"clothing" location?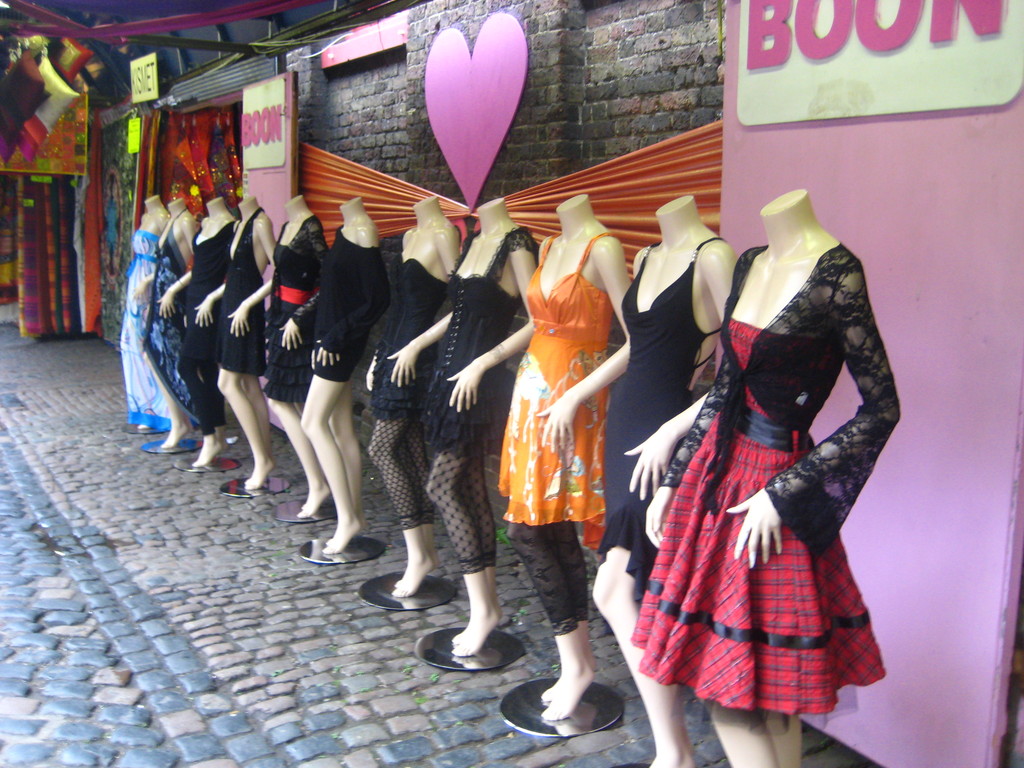
259:212:330:400
